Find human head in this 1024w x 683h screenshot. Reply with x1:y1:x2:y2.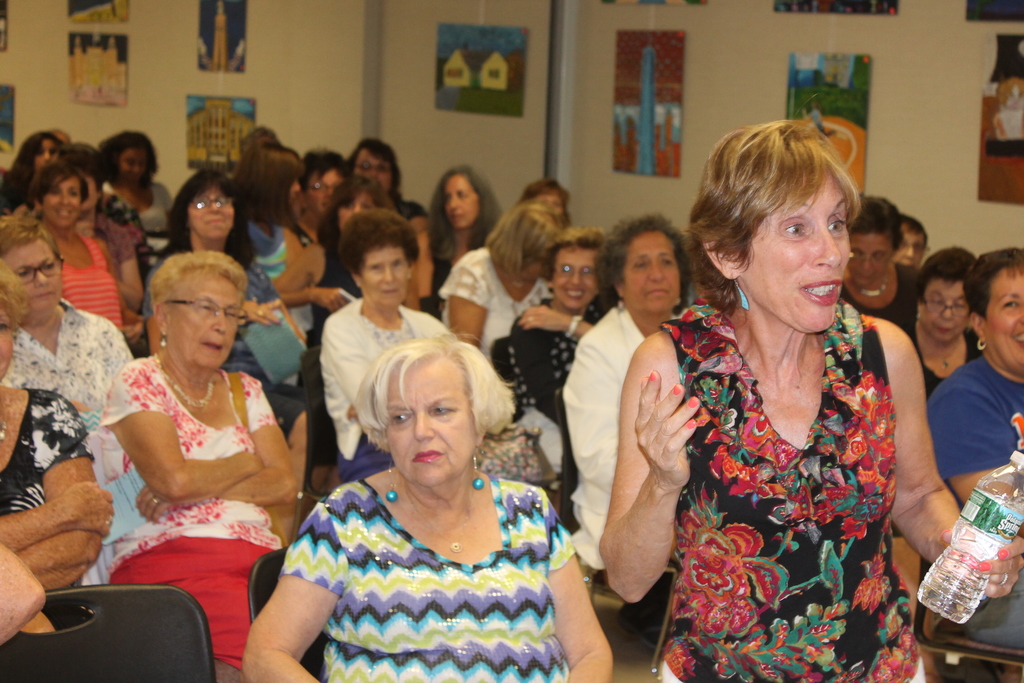
493:204:561:278.
